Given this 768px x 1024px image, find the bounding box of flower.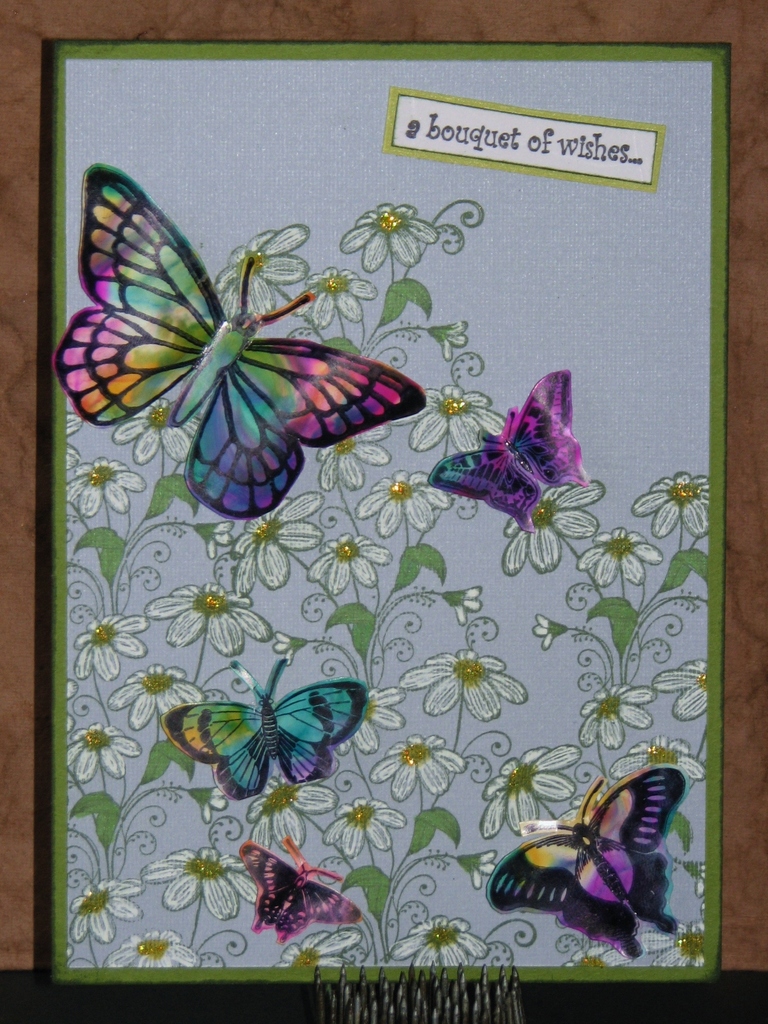
Rect(637, 918, 706, 967).
